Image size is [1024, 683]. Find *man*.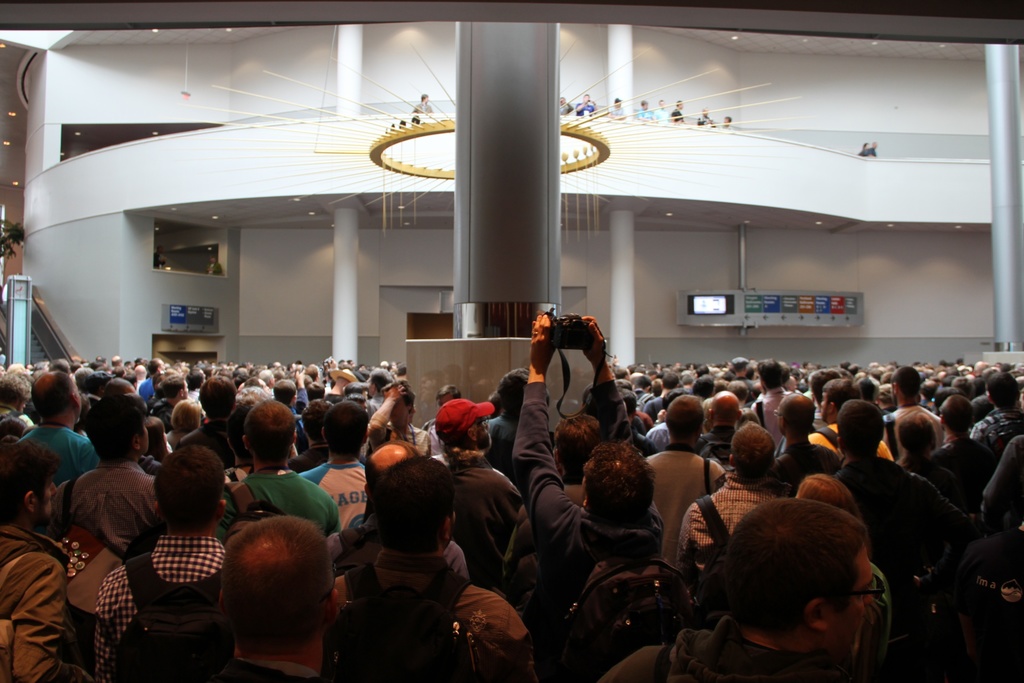
region(774, 390, 843, 493).
